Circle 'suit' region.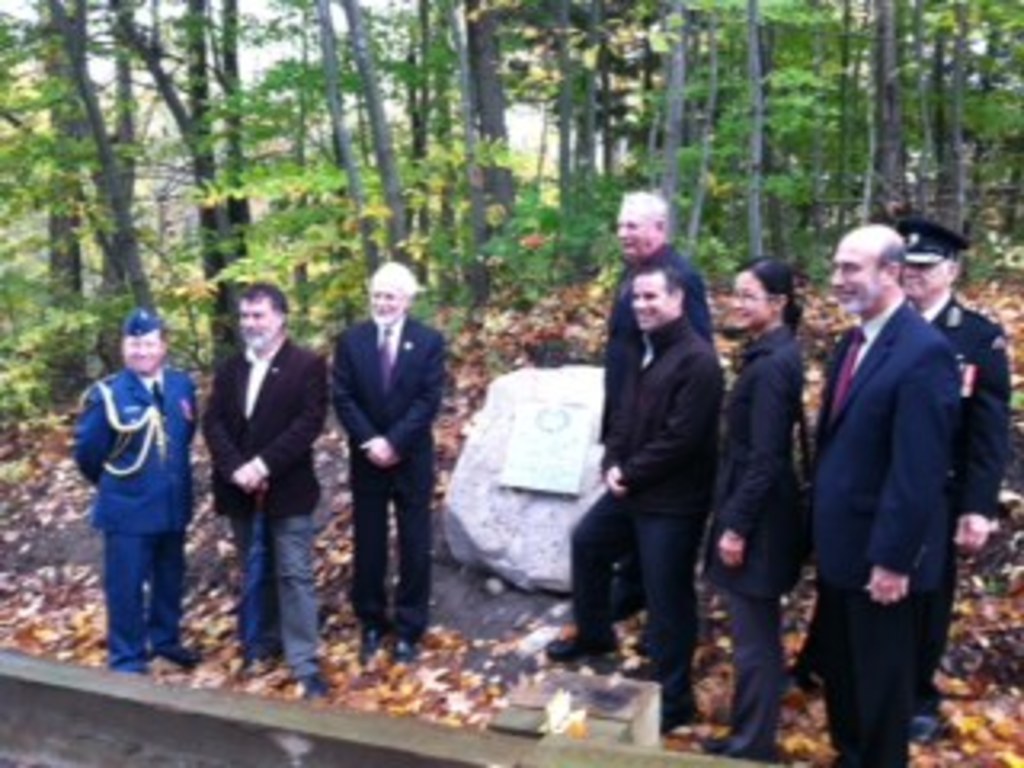
Region: region(323, 307, 445, 634).
